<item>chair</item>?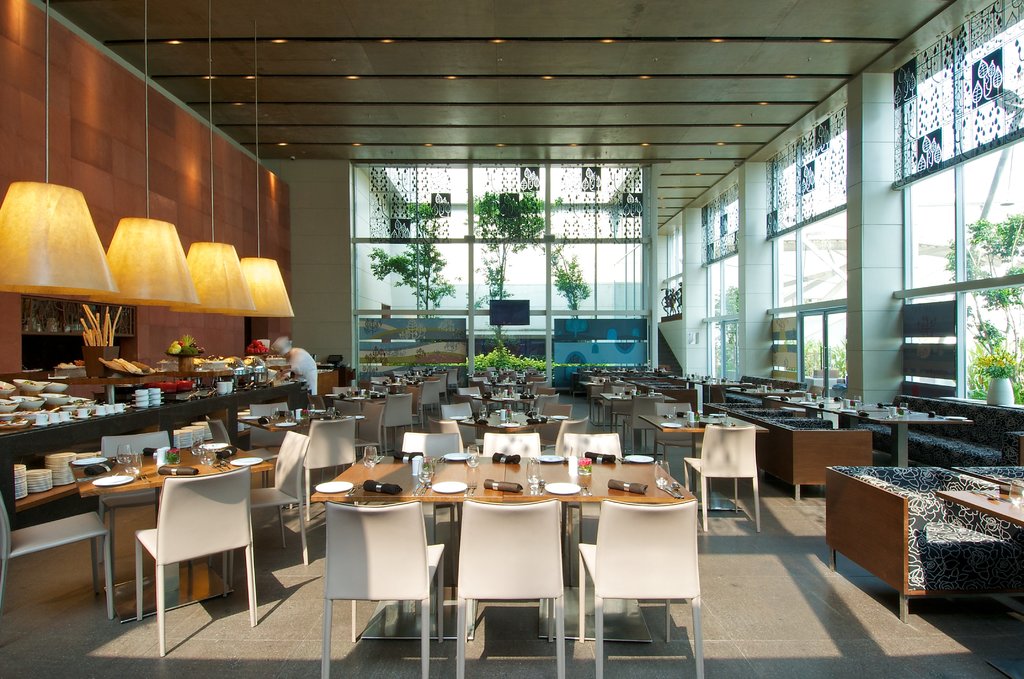
<box>655,401,698,461</box>
